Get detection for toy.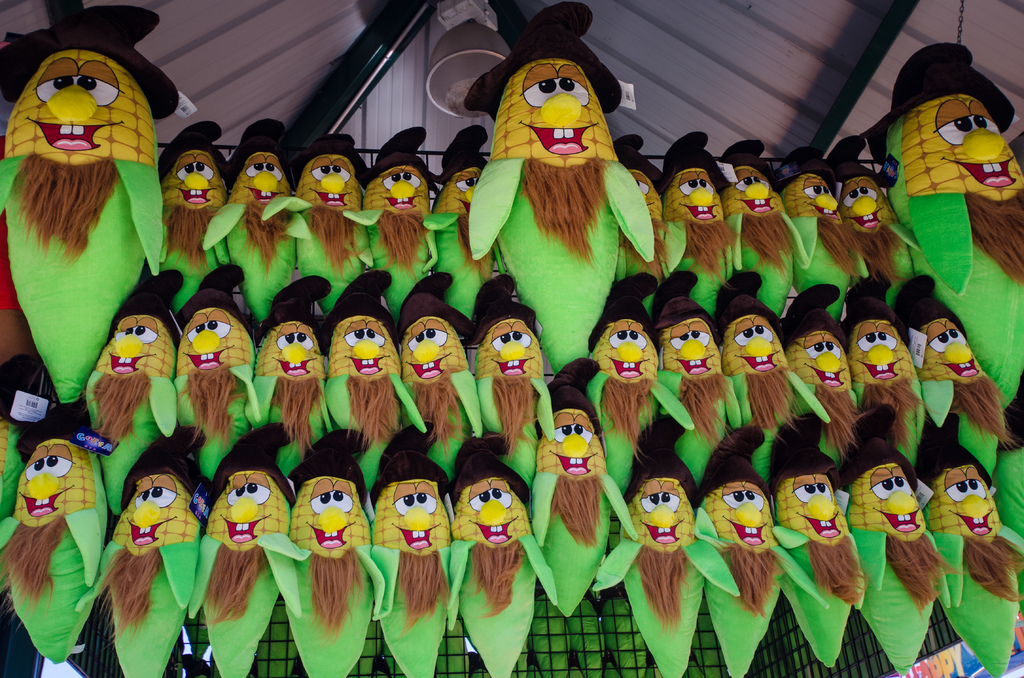
Detection: 294 131 383 318.
